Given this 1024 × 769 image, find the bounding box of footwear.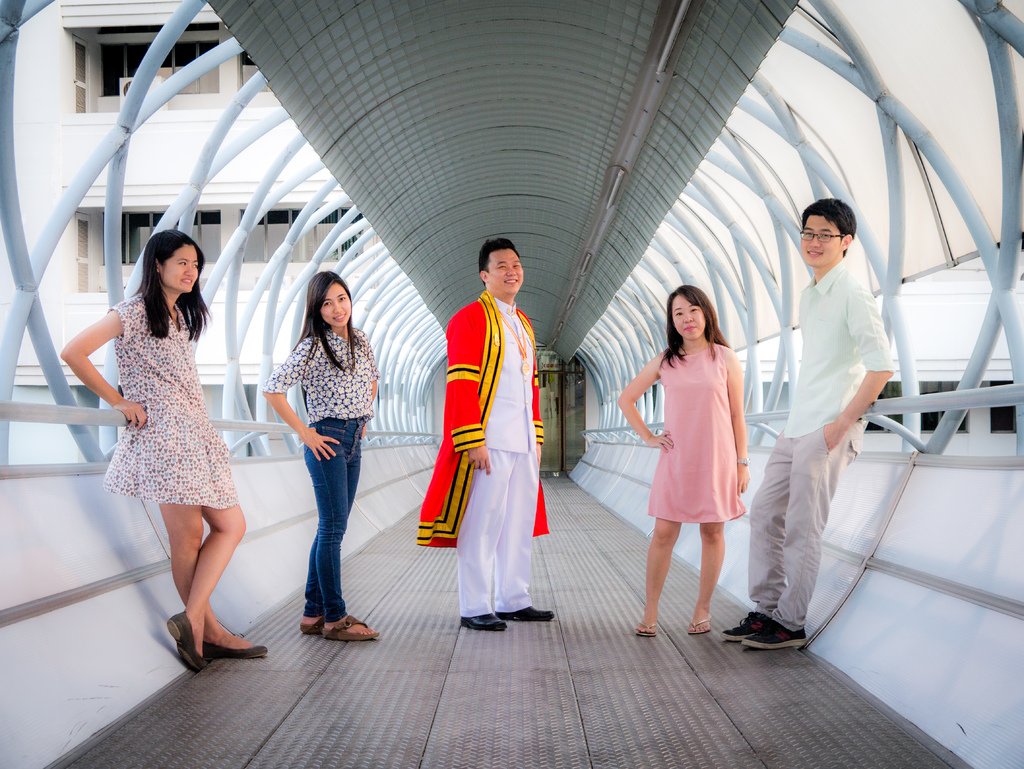
203 642 268 661.
